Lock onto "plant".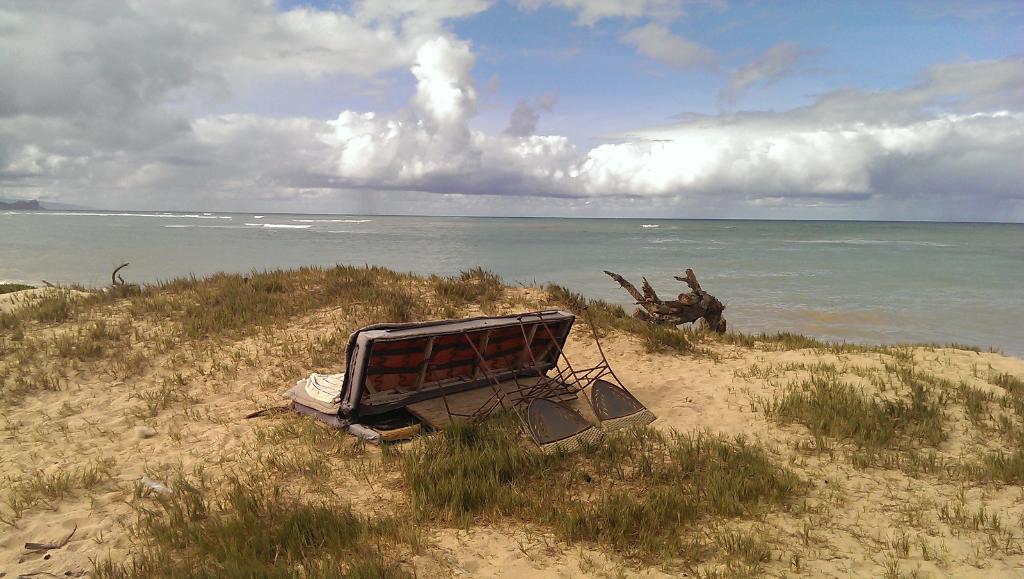
Locked: bbox=(35, 420, 55, 446).
